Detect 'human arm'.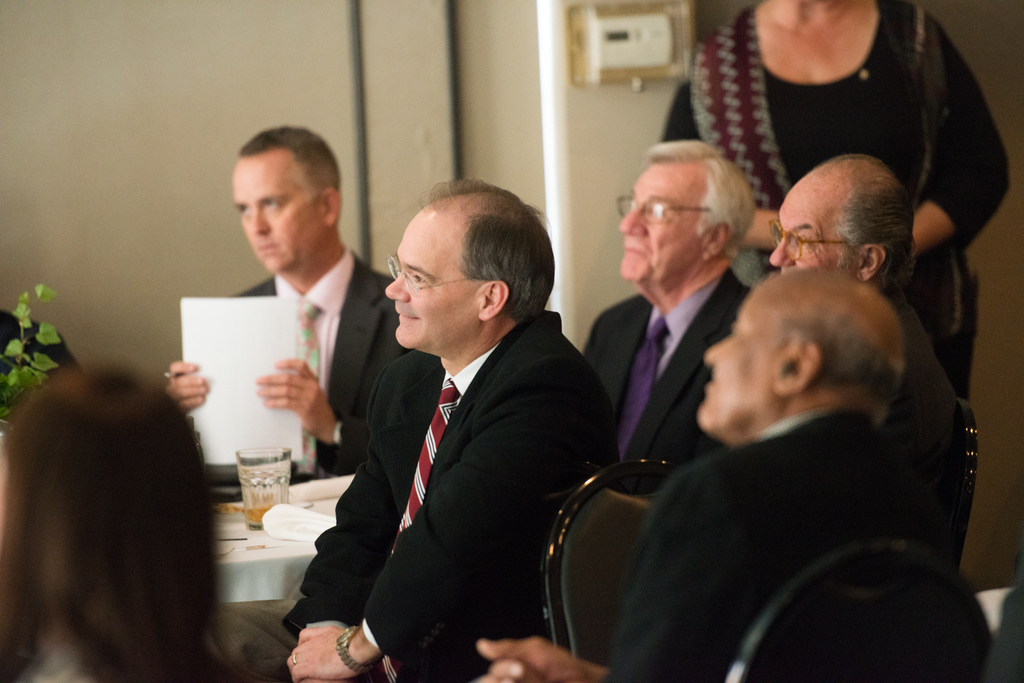
Detected at (914, 21, 1012, 259).
